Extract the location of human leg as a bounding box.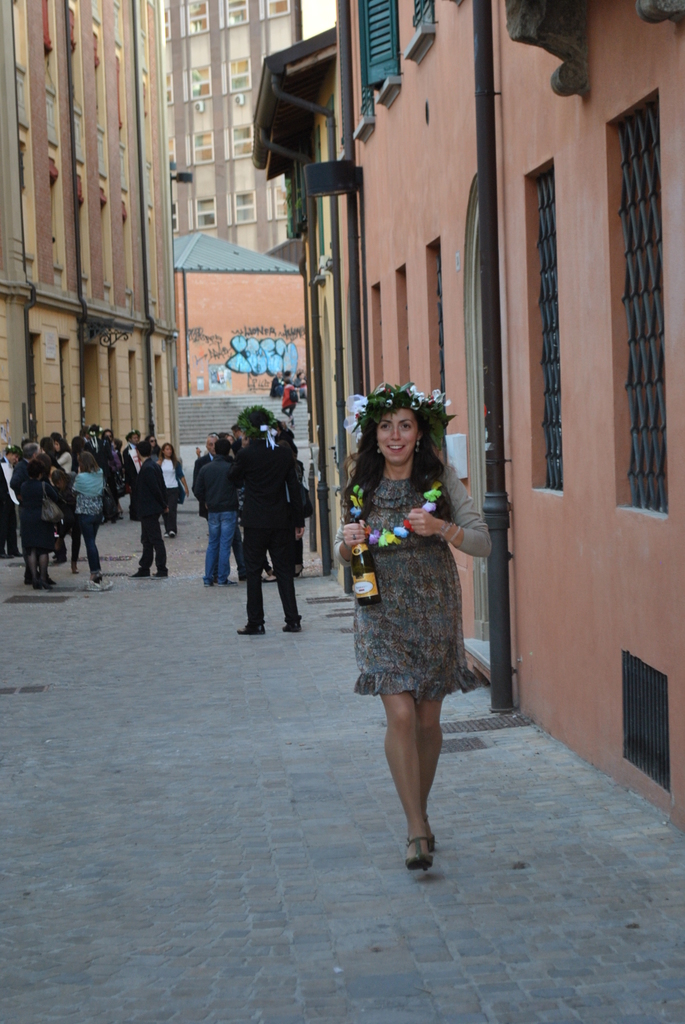
221:505:230:577.
